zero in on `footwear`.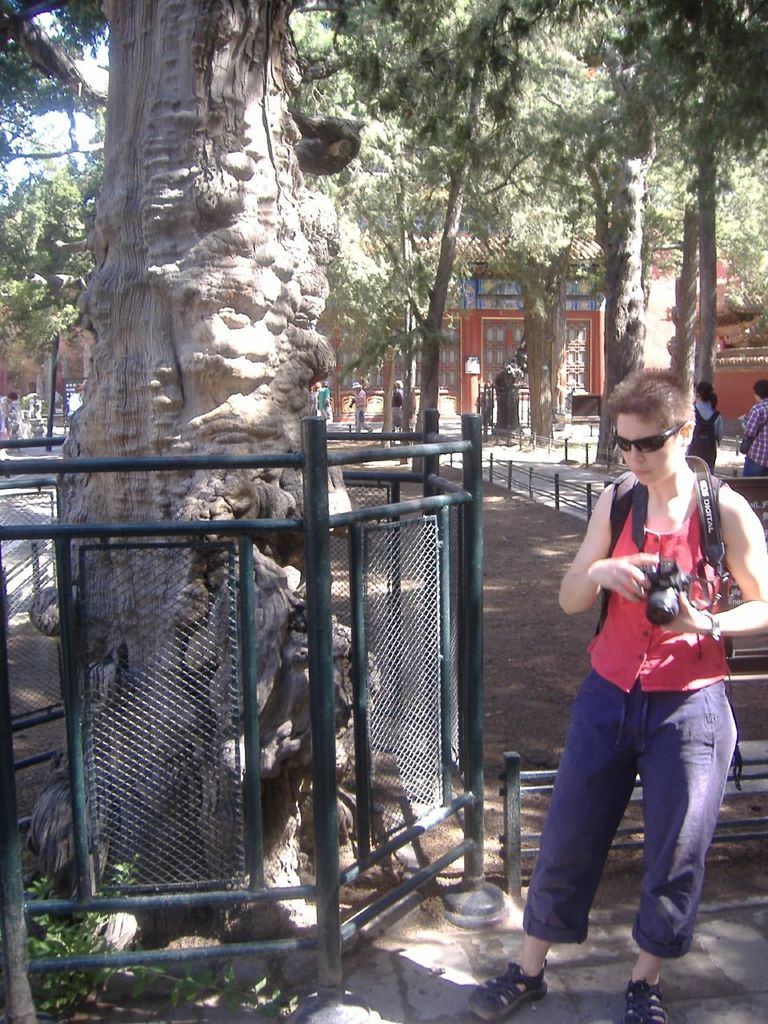
Zeroed in: bbox=[464, 958, 550, 1023].
